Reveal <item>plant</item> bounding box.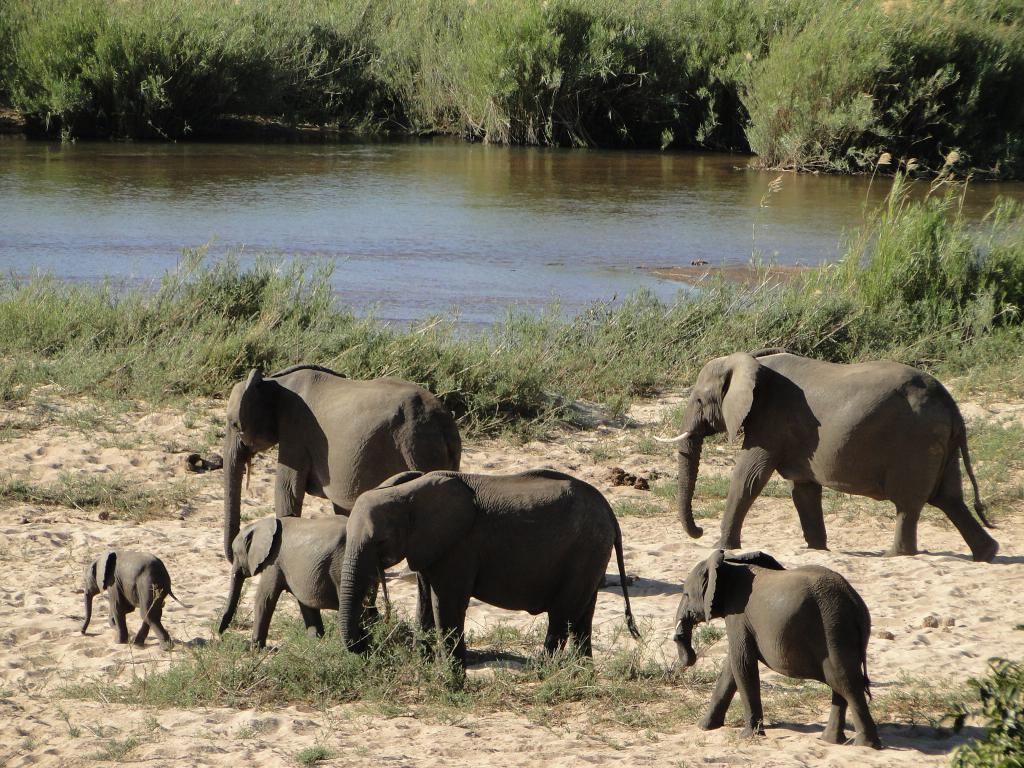
Revealed: <bbox>645, 467, 673, 493</bbox>.
